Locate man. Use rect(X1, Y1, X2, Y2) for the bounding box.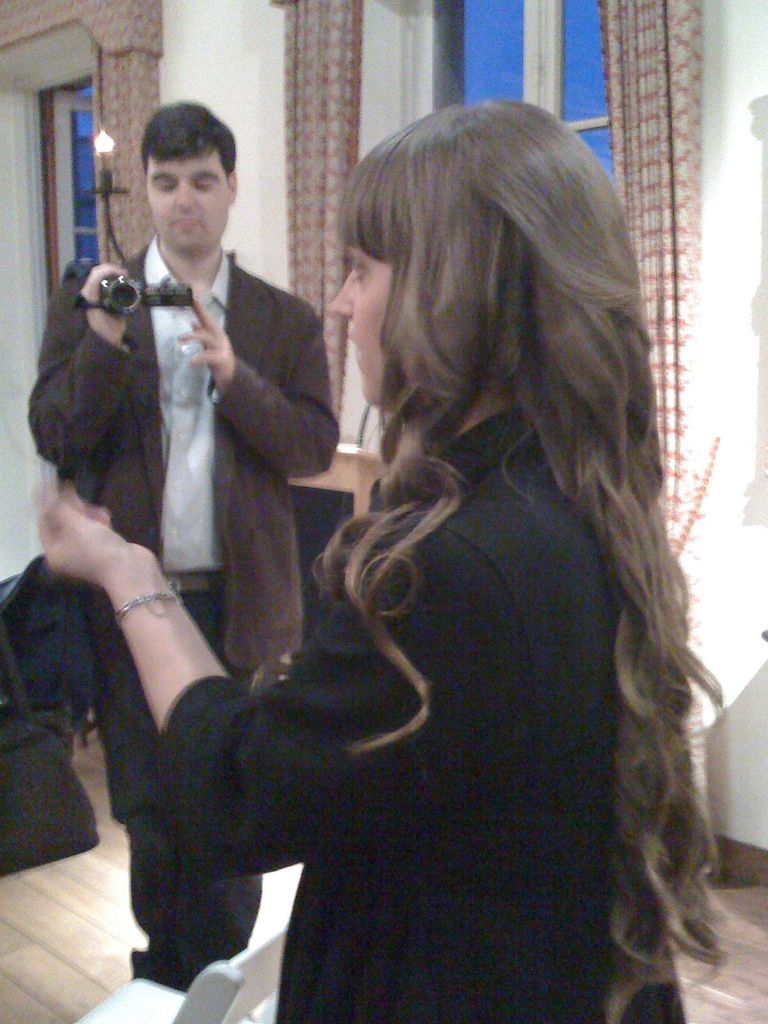
rect(27, 119, 355, 839).
